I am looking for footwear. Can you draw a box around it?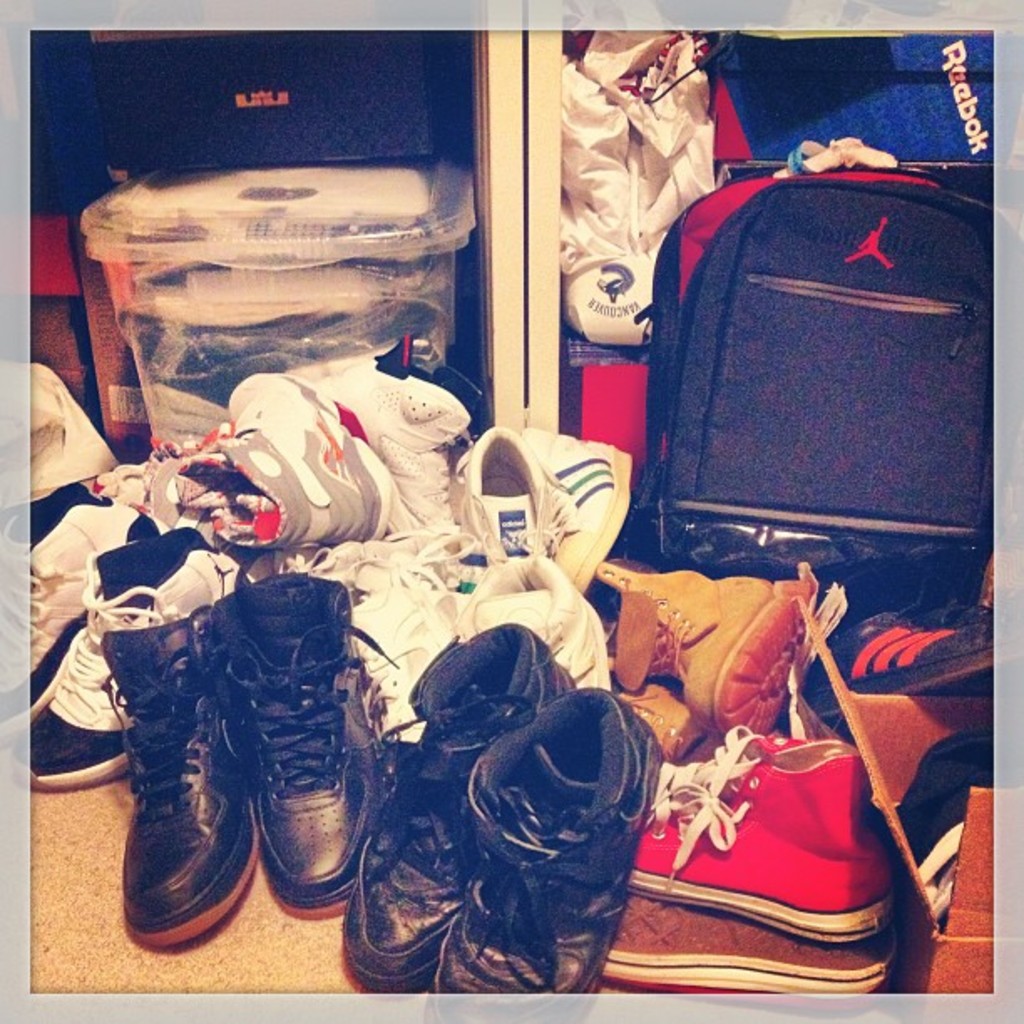
Sure, the bounding box is 597 552 812 743.
